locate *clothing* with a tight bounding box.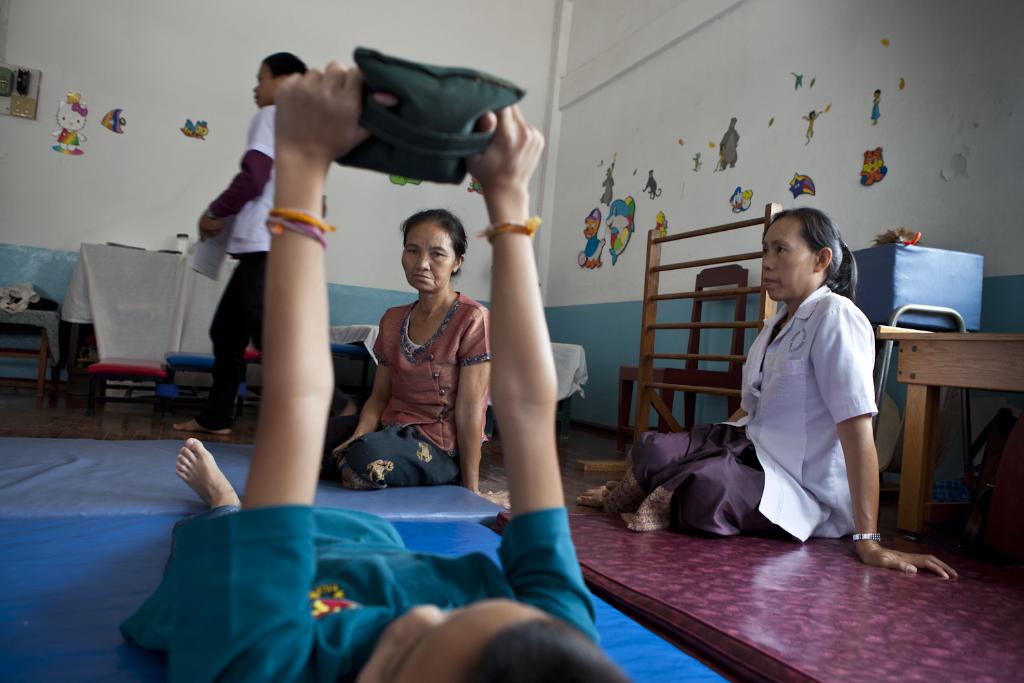
(115, 505, 599, 682).
